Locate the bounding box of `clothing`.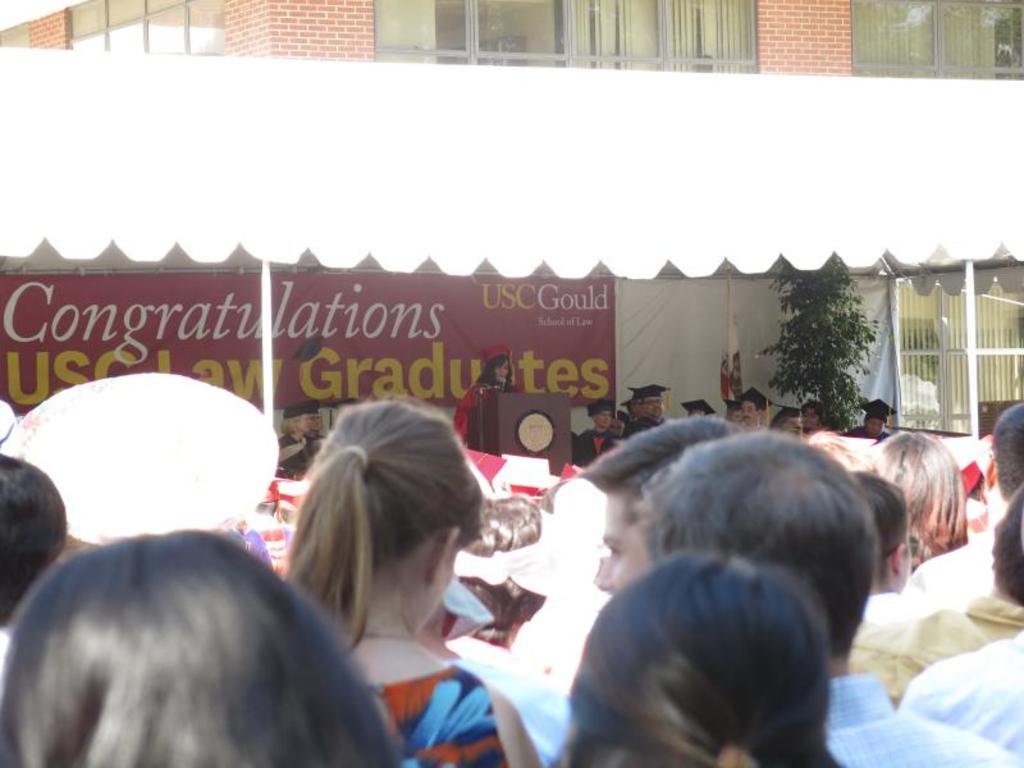
Bounding box: x1=372 y1=668 x2=509 y2=767.
